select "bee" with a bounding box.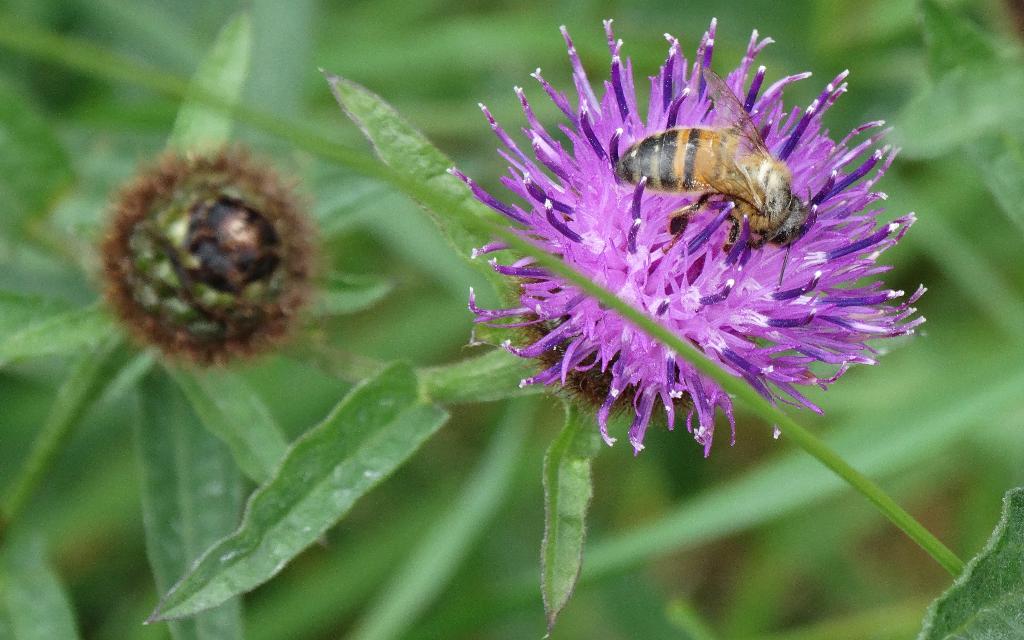
bbox=[611, 72, 849, 267].
